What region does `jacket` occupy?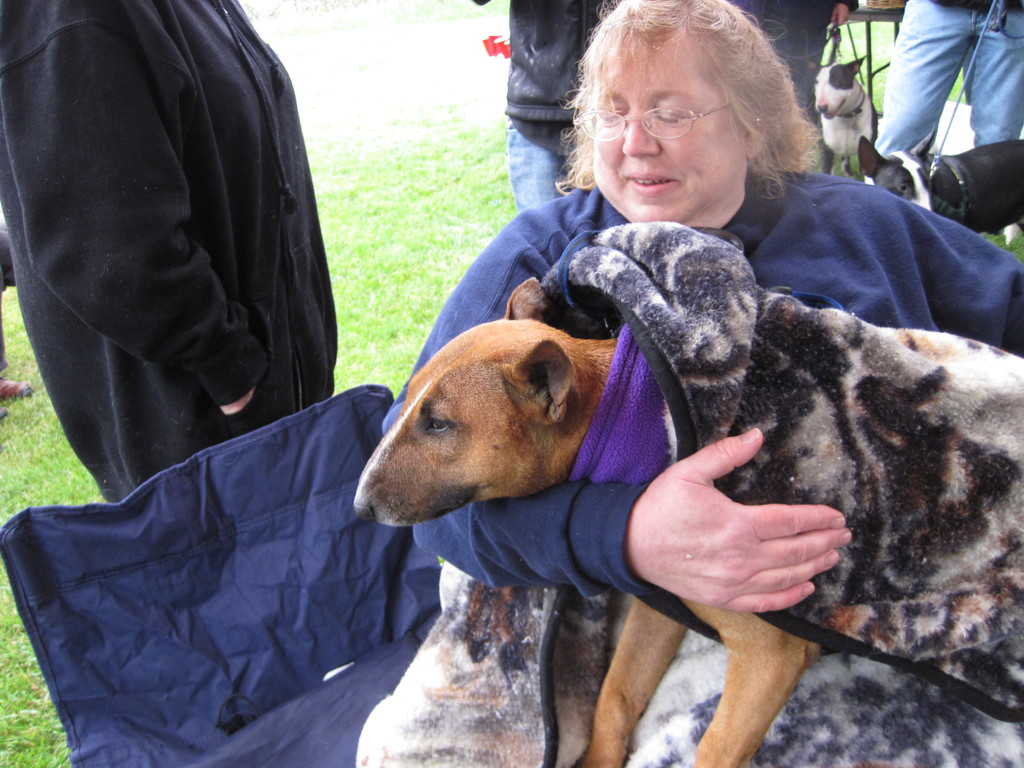
[x1=372, y1=182, x2=1017, y2=603].
